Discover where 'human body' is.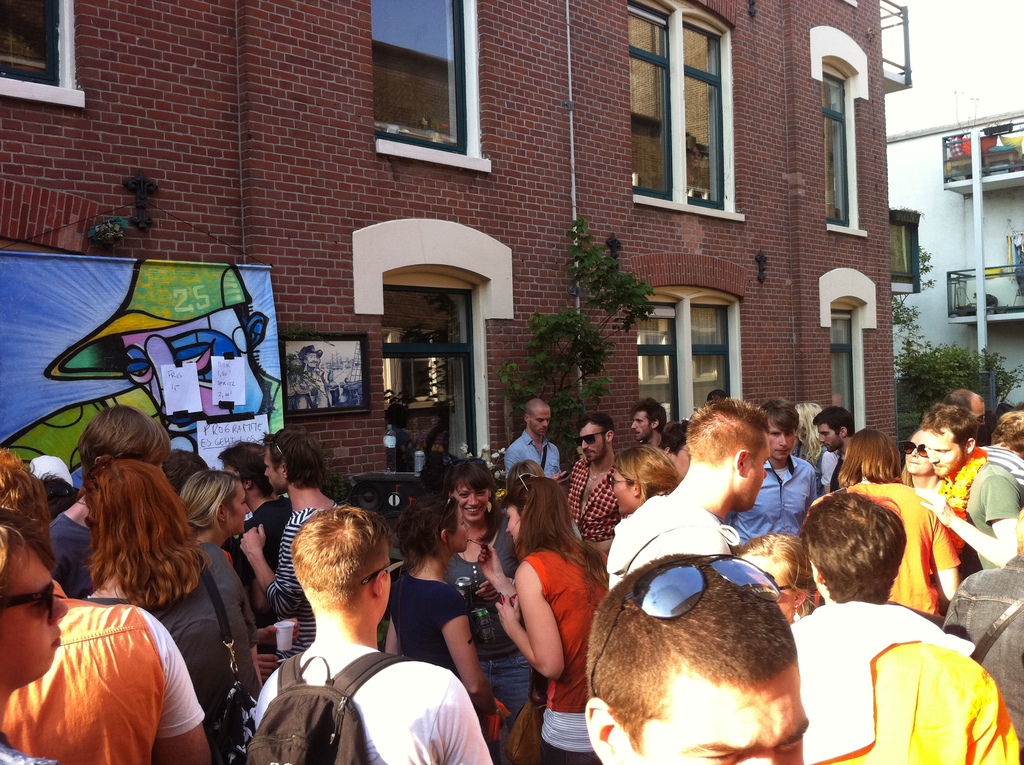
Discovered at {"x1": 793, "y1": 496, "x2": 1023, "y2": 764}.
